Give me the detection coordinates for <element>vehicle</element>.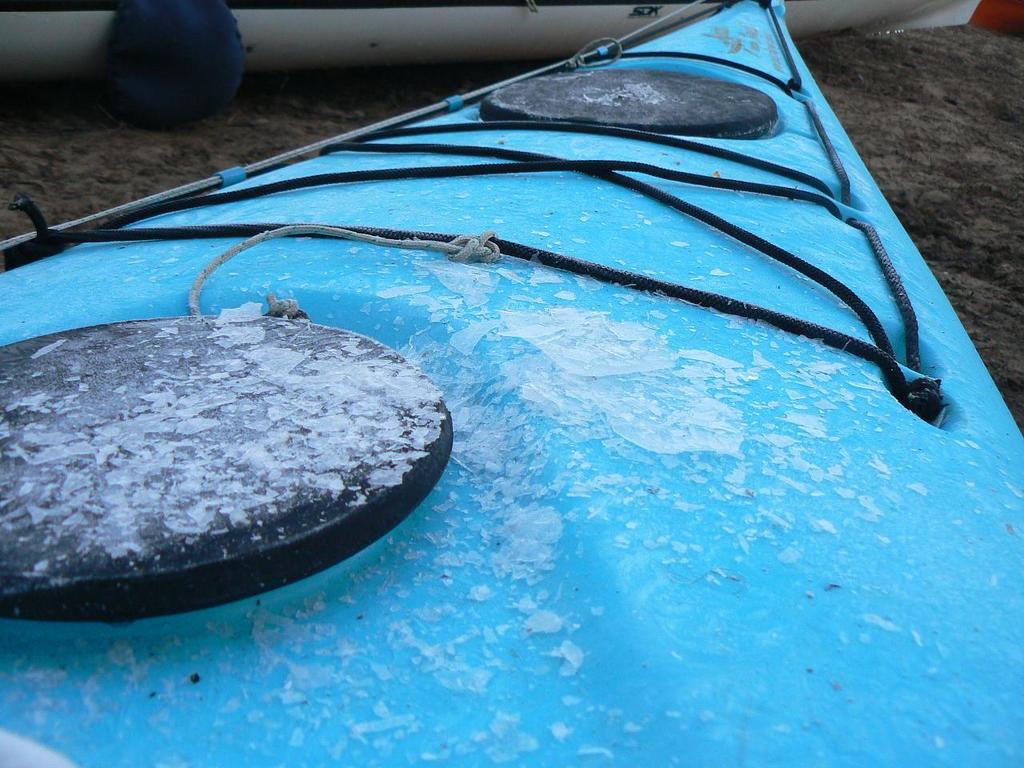
left=2, top=0, right=1023, bottom=131.
